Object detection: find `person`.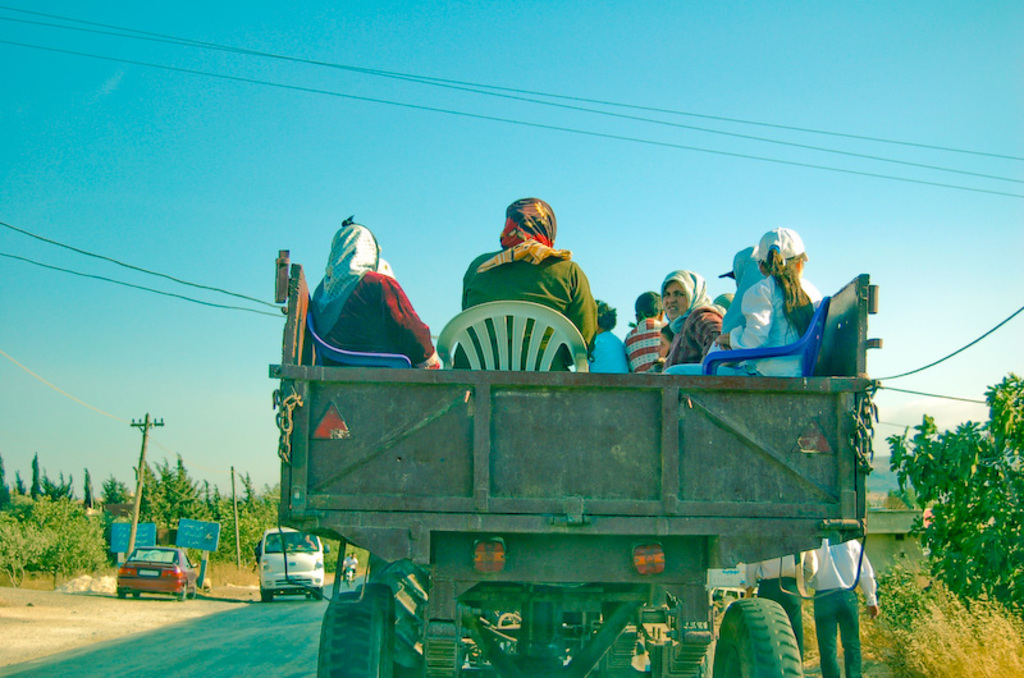
805,522,881,677.
